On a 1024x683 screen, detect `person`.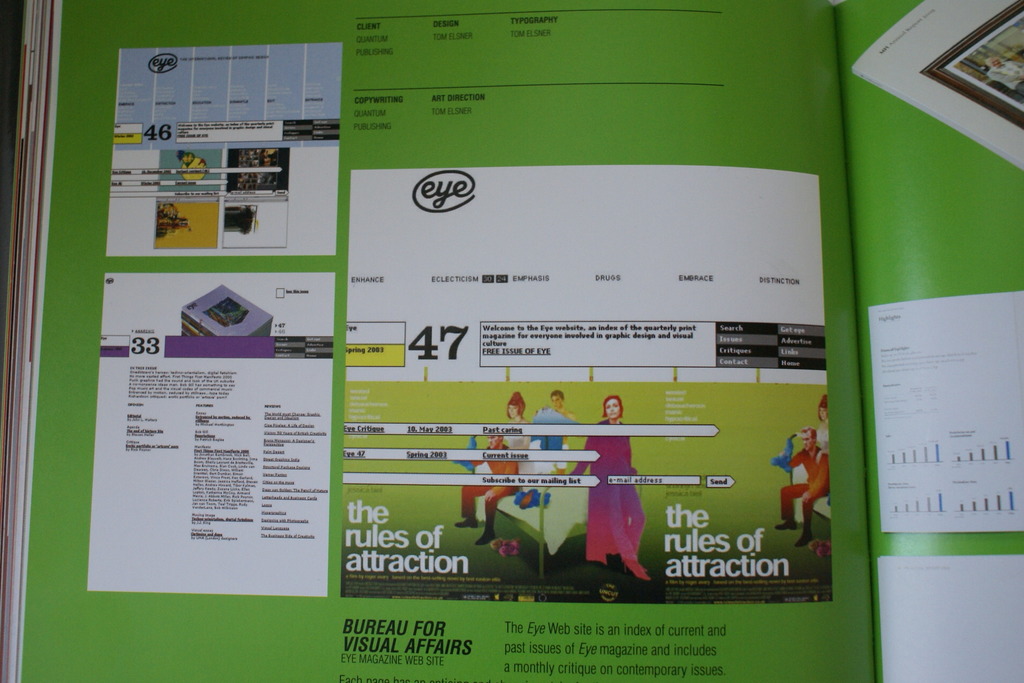
left=453, top=433, right=522, bottom=547.
